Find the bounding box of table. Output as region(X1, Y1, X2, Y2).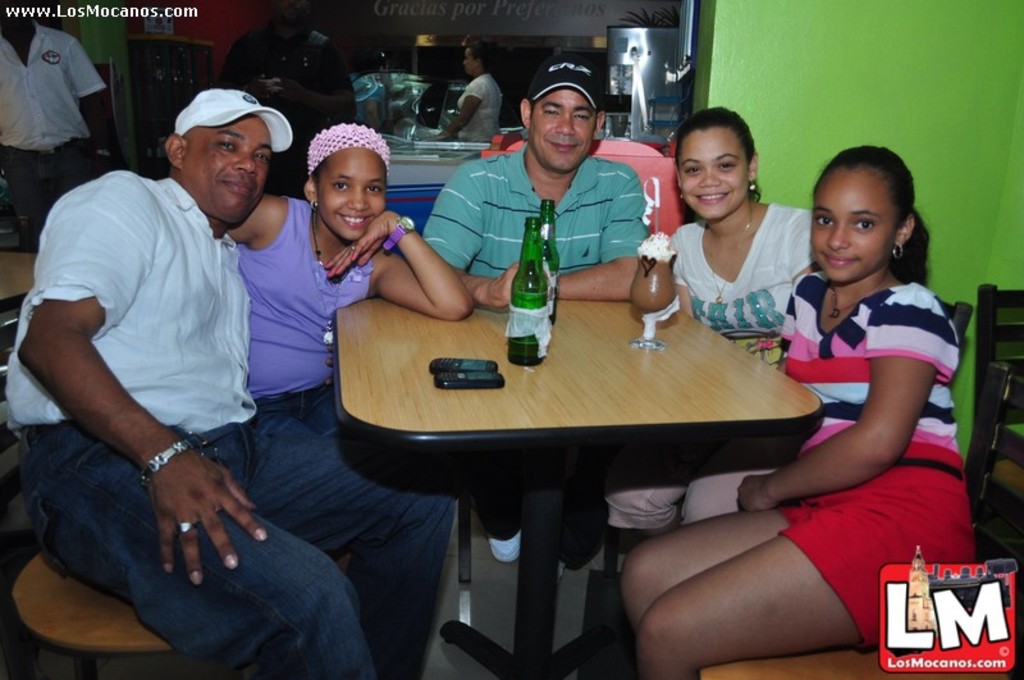
region(328, 275, 847, 603).
